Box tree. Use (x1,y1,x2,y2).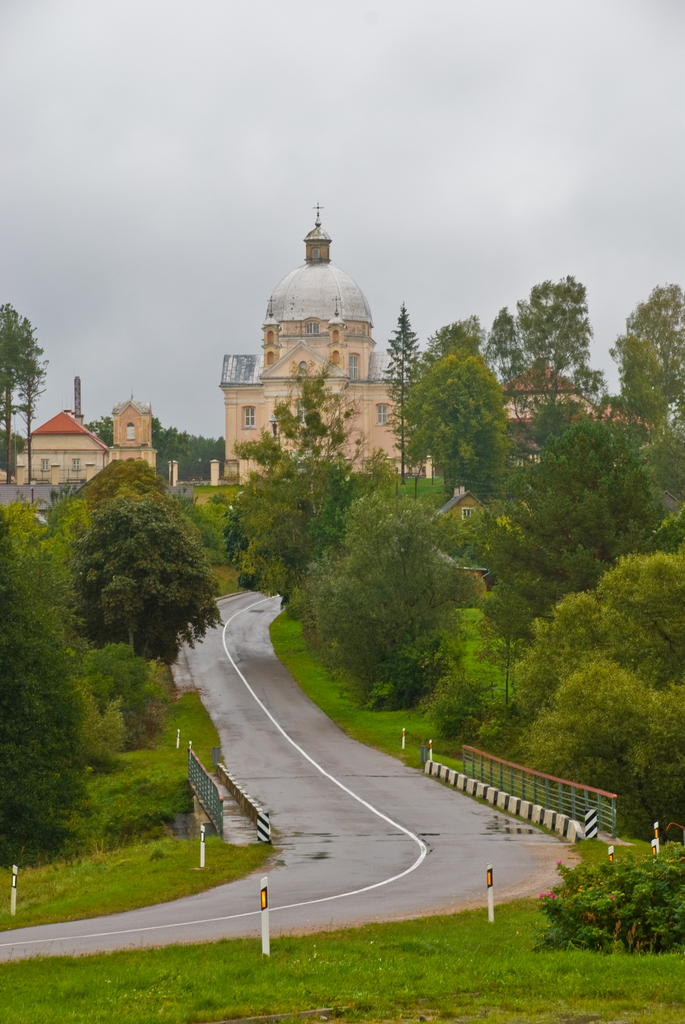
(372,300,453,515).
